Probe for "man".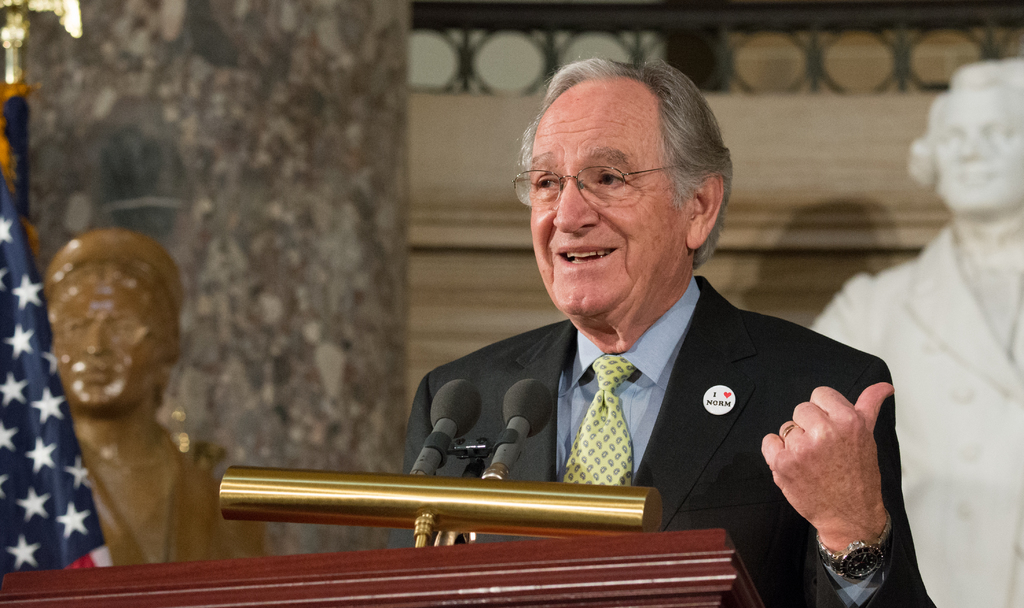
Probe result: (809,58,1023,607).
